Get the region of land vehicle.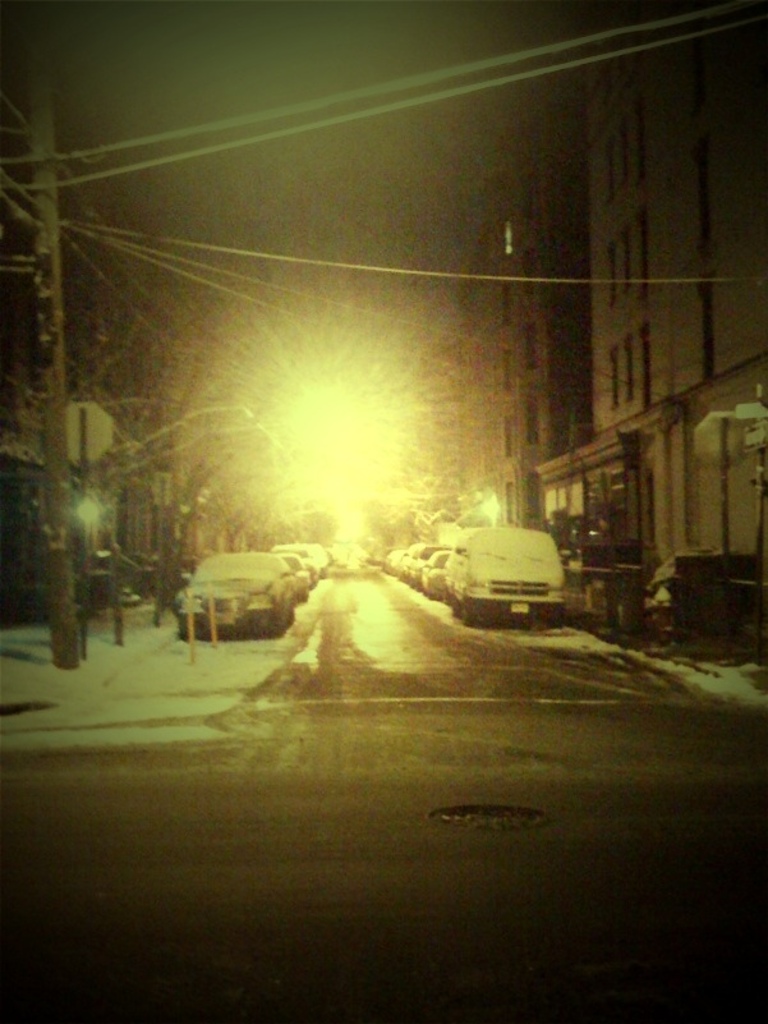
region(176, 548, 286, 635).
